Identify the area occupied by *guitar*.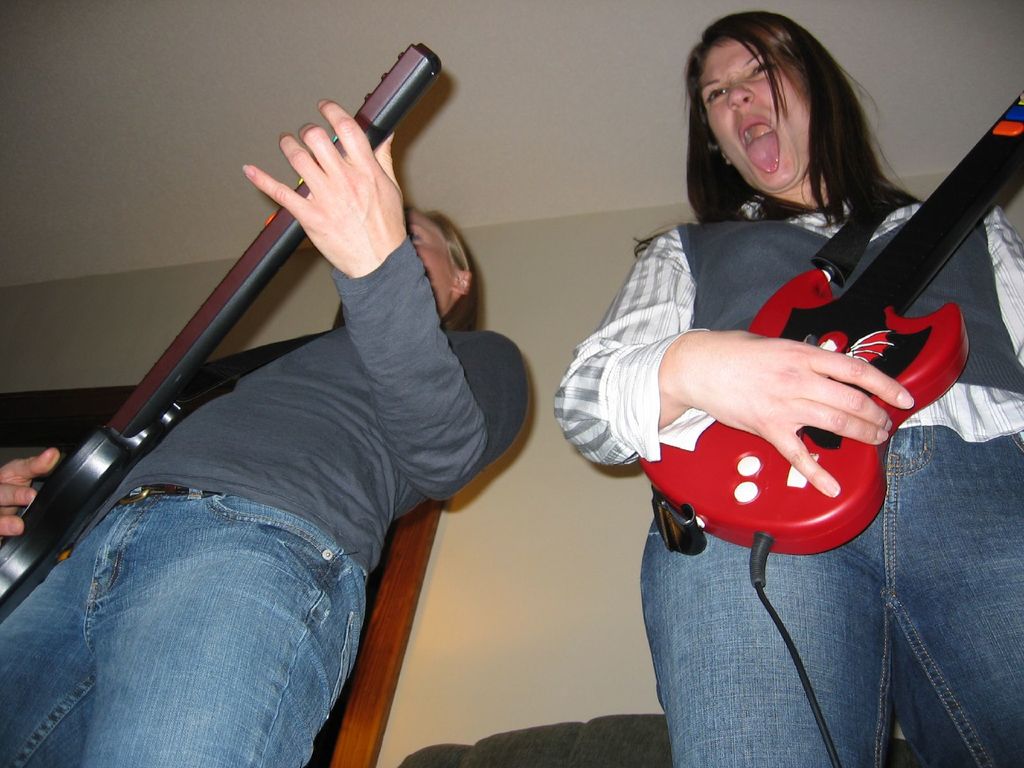
Area: 0, 44, 442, 628.
